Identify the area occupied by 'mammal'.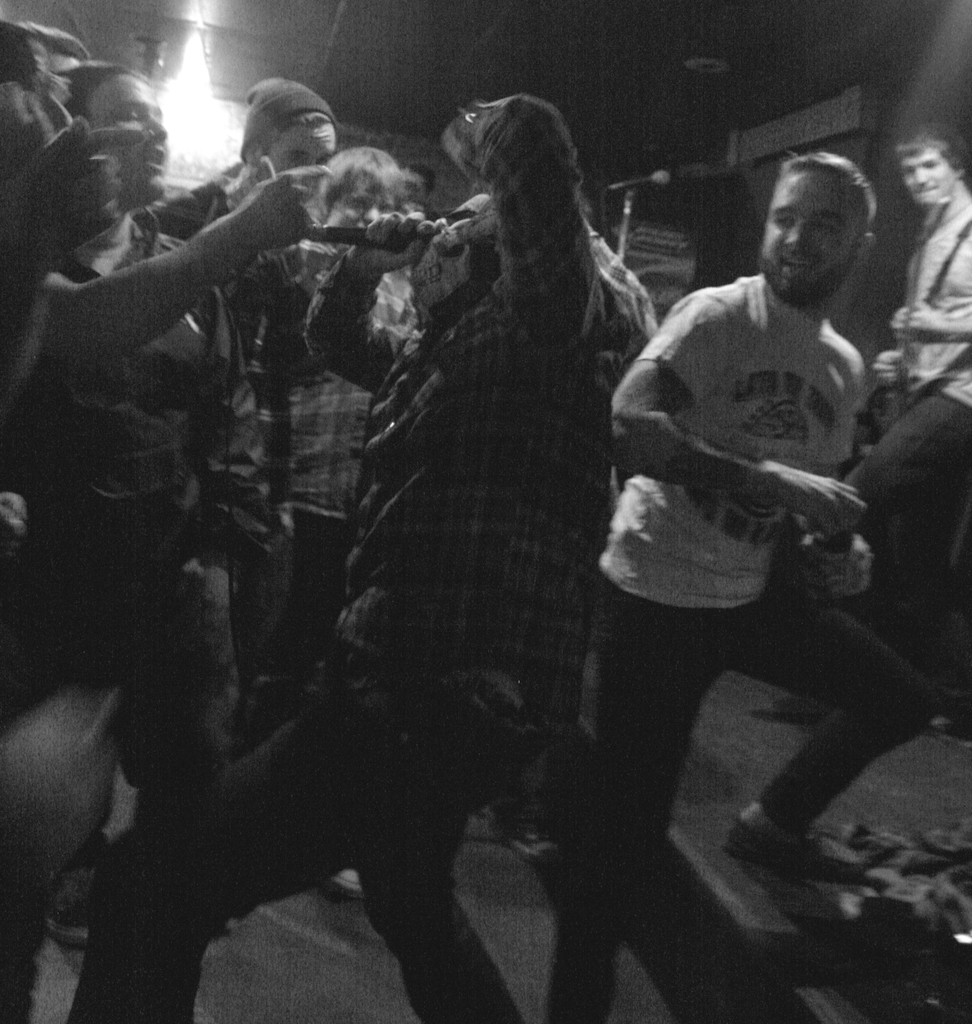
Area: select_region(145, 70, 339, 760).
